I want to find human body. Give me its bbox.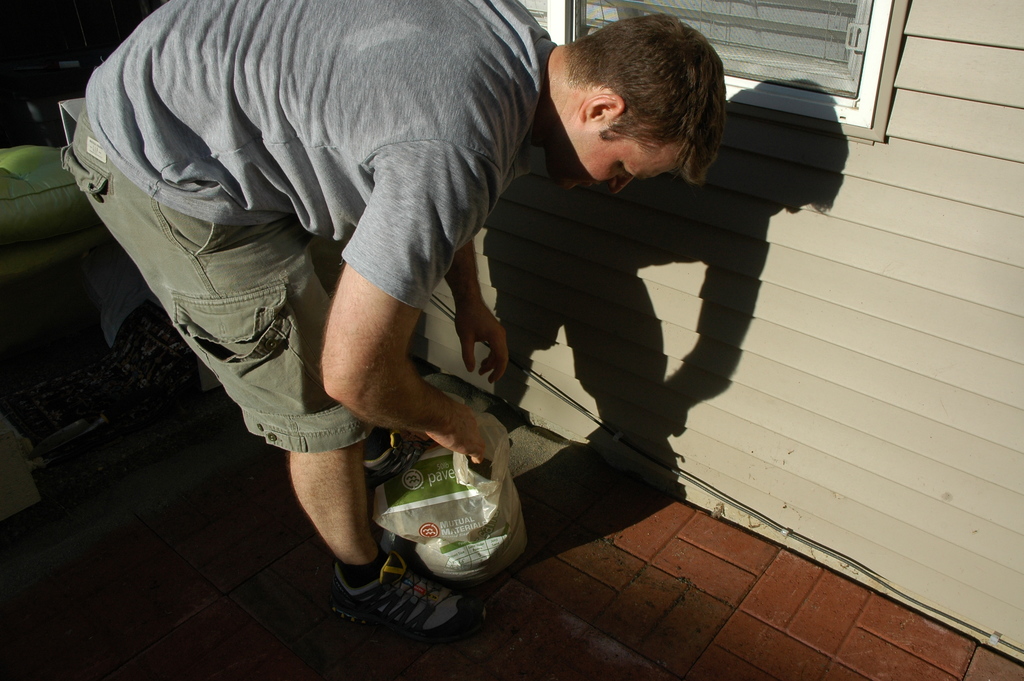
l=58, t=0, r=641, b=620.
